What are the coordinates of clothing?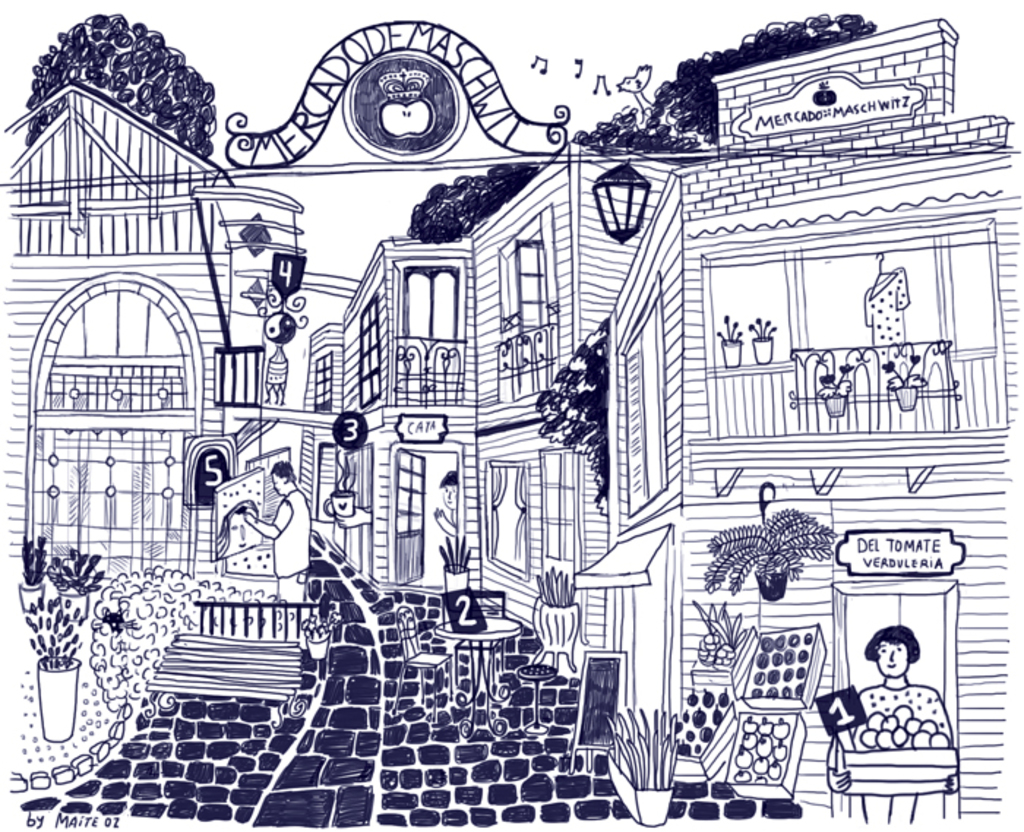
(271, 491, 310, 576).
